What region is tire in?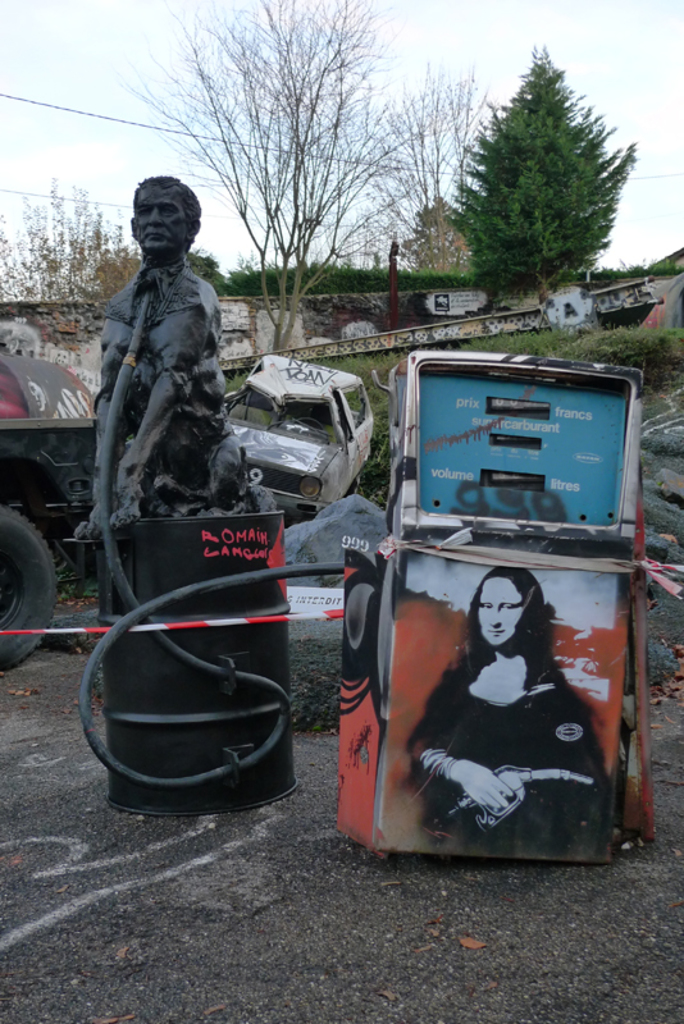
l=0, t=504, r=63, b=675.
